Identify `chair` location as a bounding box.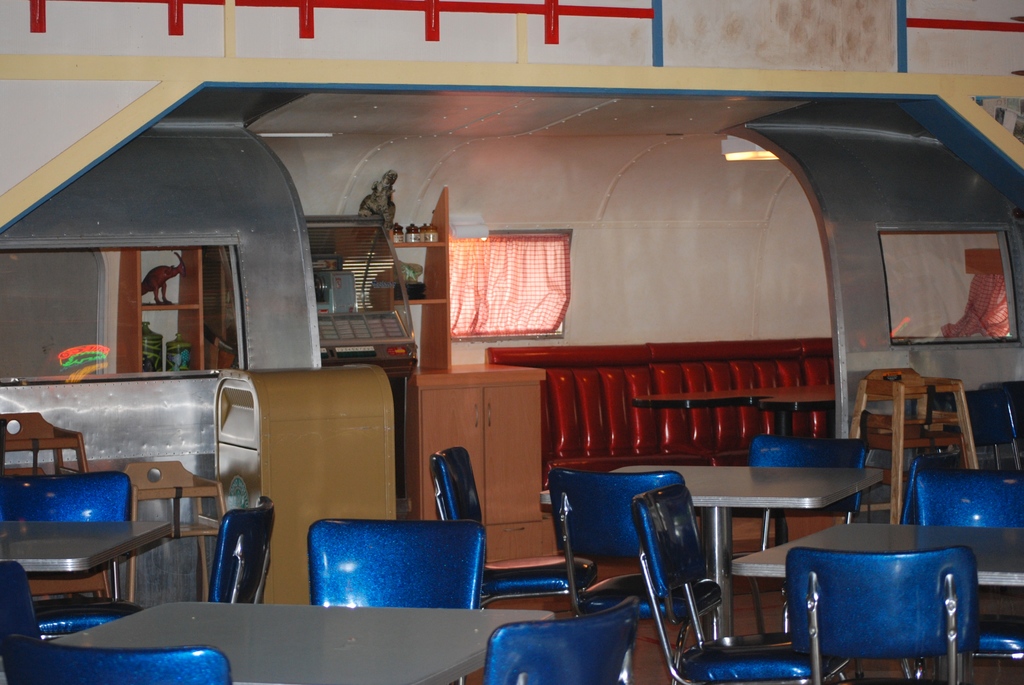
[x1=5, y1=636, x2=227, y2=684].
